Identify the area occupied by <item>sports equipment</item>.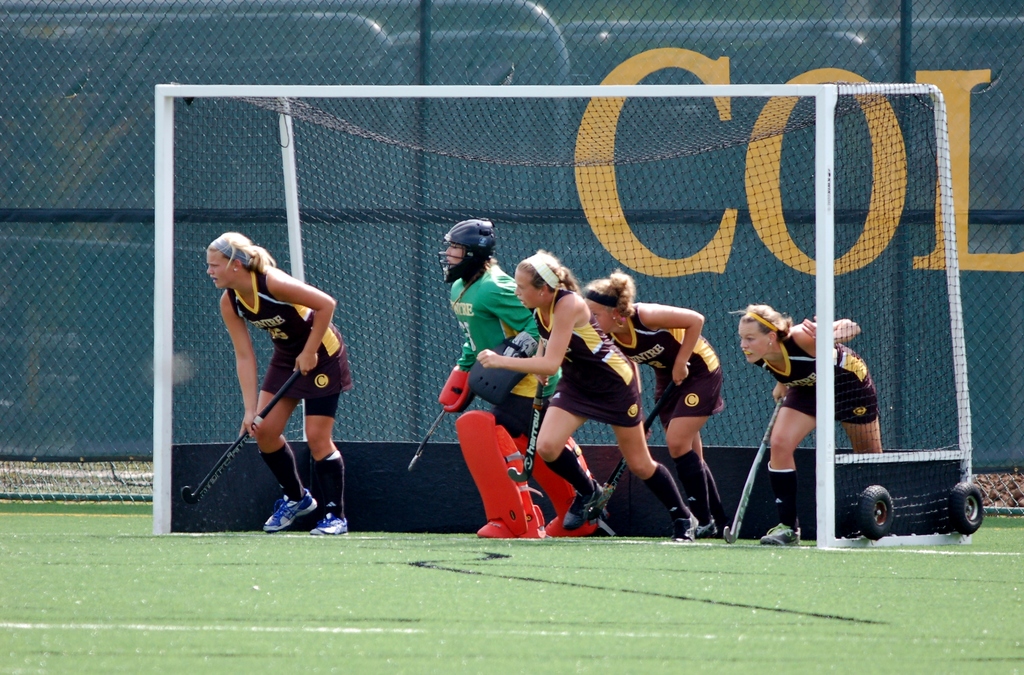
Area: BBox(563, 483, 596, 530).
